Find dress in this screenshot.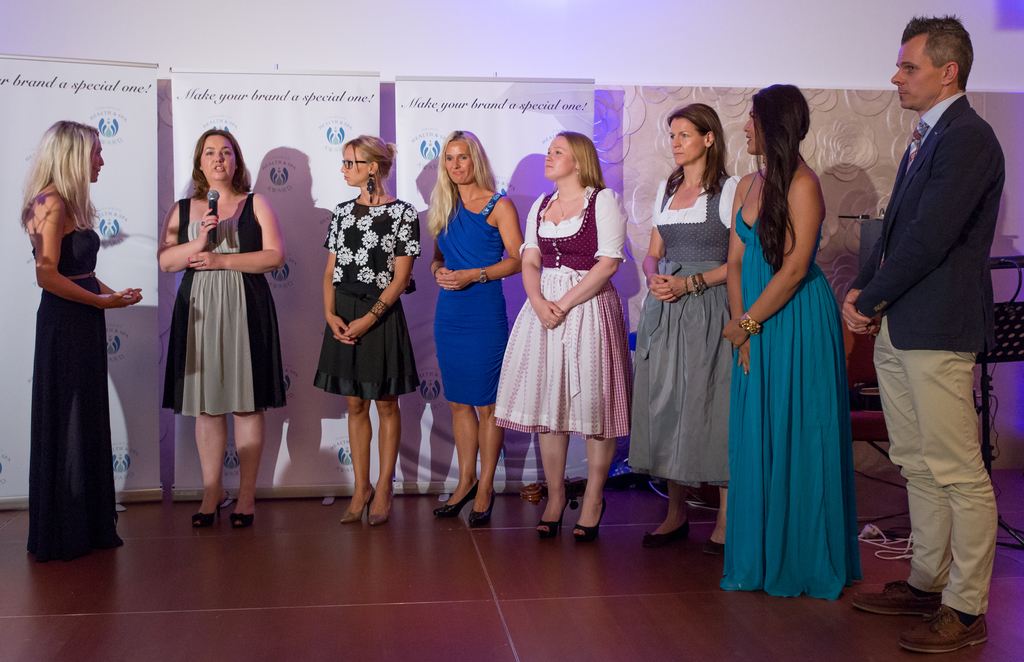
The bounding box for dress is Rect(624, 172, 731, 488).
